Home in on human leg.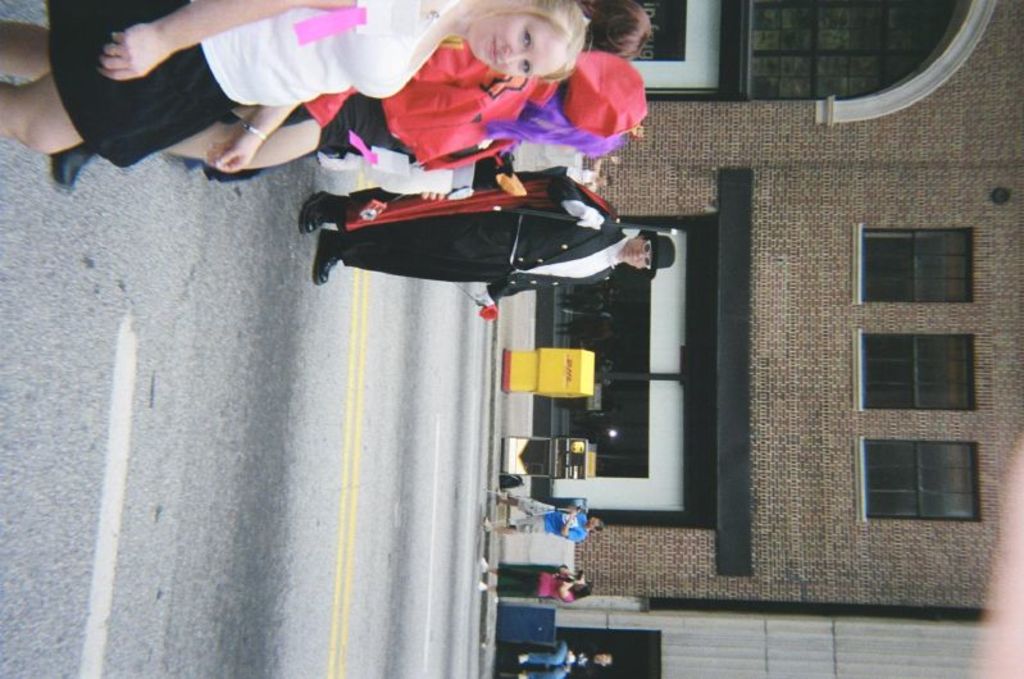
Homed in at l=296, t=191, r=506, b=291.
